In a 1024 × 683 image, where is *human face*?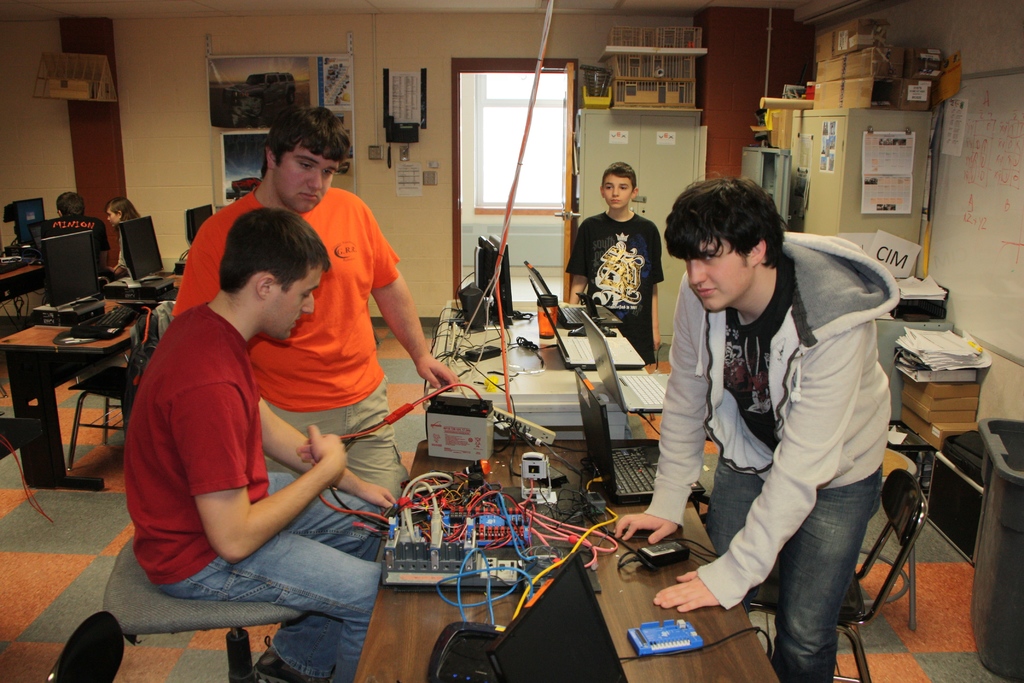
688, 235, 743, 315.
